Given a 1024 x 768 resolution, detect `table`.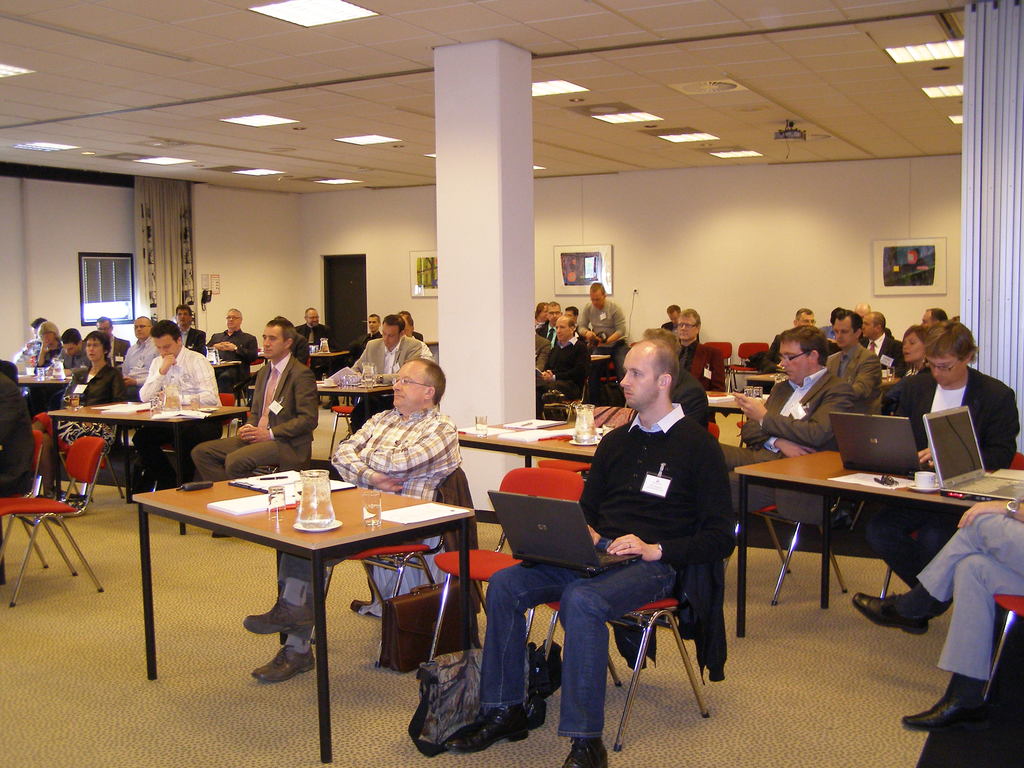
box(732, 445, 981, 636).
